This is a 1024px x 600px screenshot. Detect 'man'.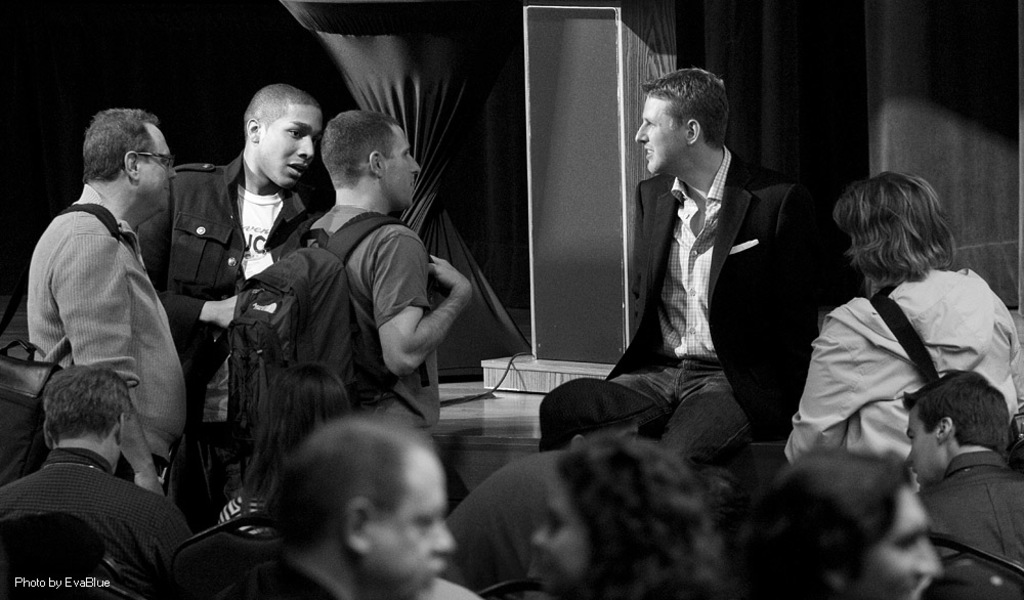
bbox=(566, 81, 792, 454).
